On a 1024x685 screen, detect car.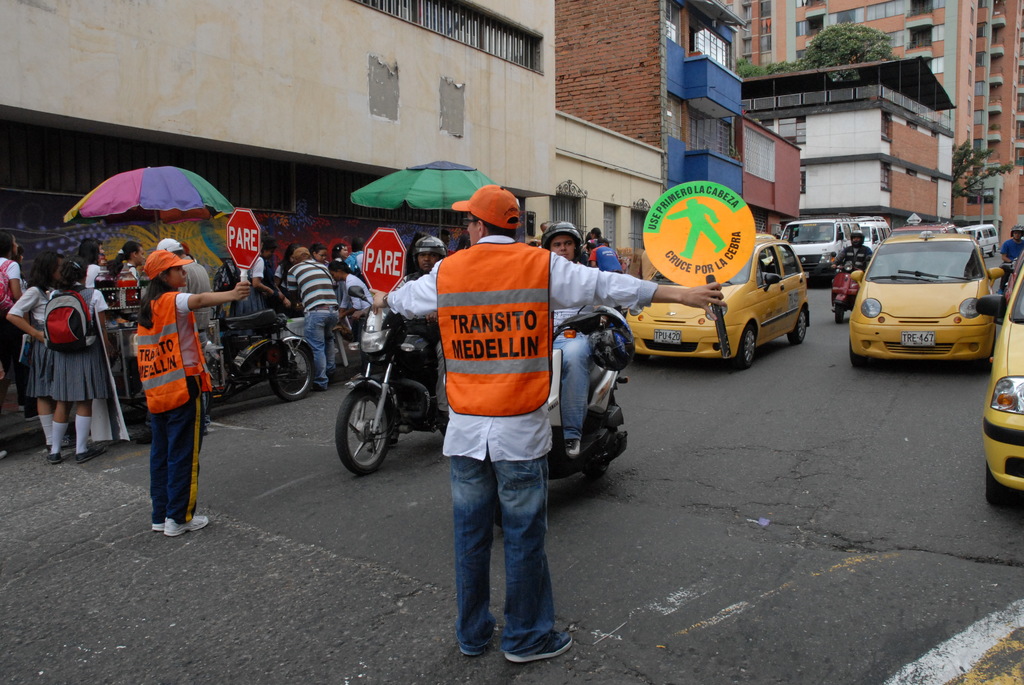
l=845, t=213, r=896, b=255.
